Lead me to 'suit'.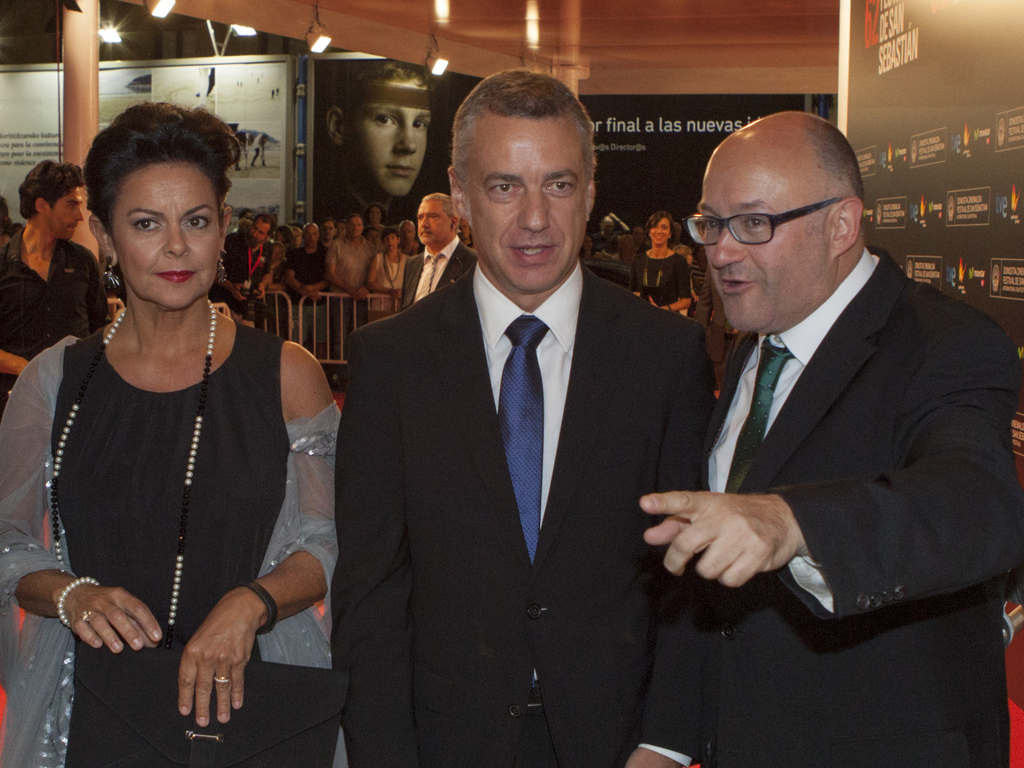
Lead to x1=323, y1=132, x2=718, y2=742.
